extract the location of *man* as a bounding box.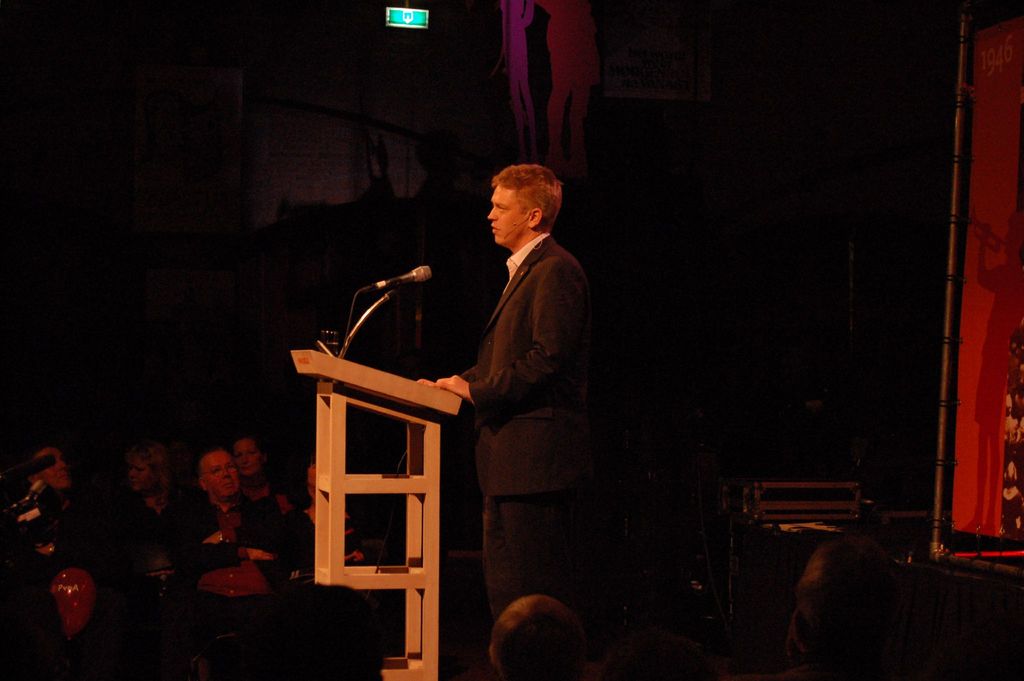
pyautogui.locateOnScreen(19, 441, 85, 516).
